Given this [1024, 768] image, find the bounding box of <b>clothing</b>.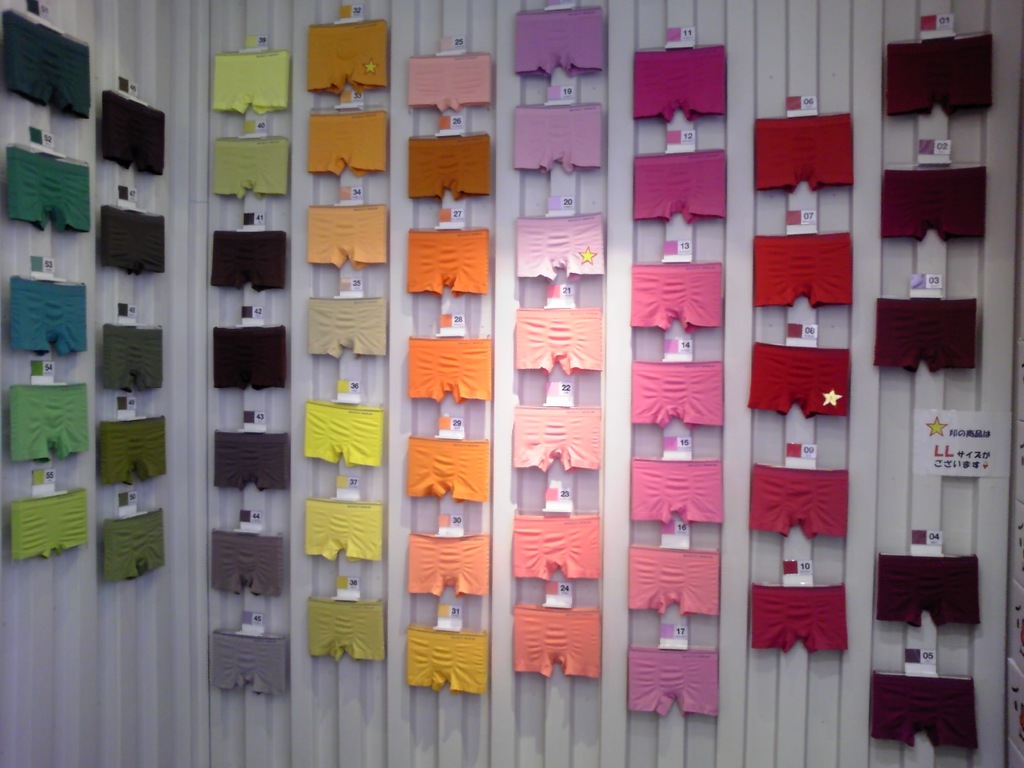
bbox=(625, 646, 722, 722).
